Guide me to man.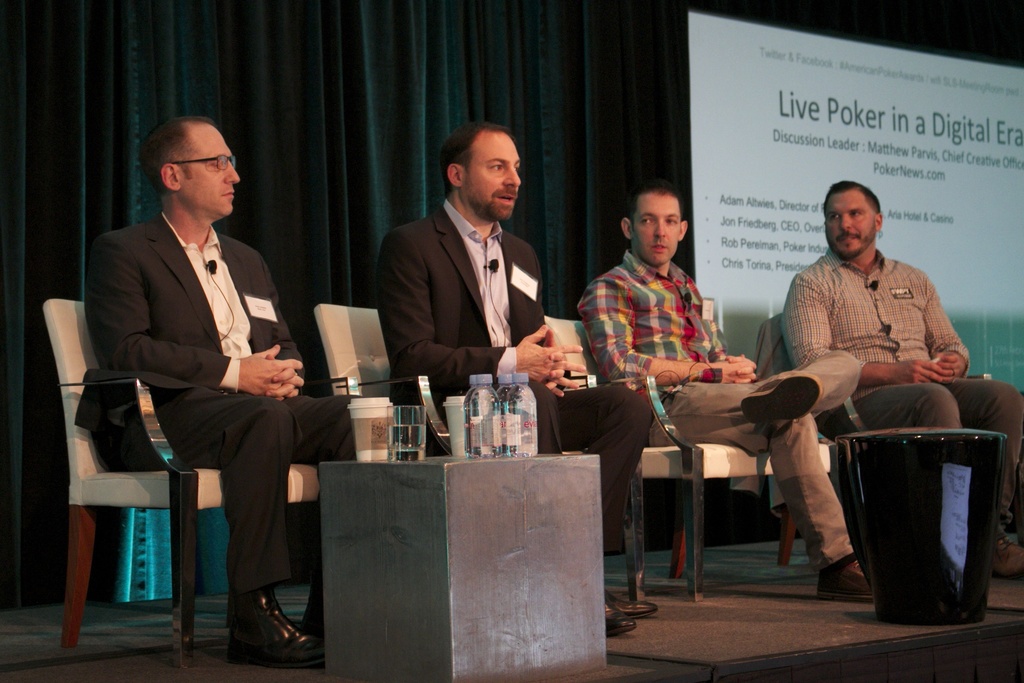
Guidance: <region>74, 98, 323, 665</region>.
